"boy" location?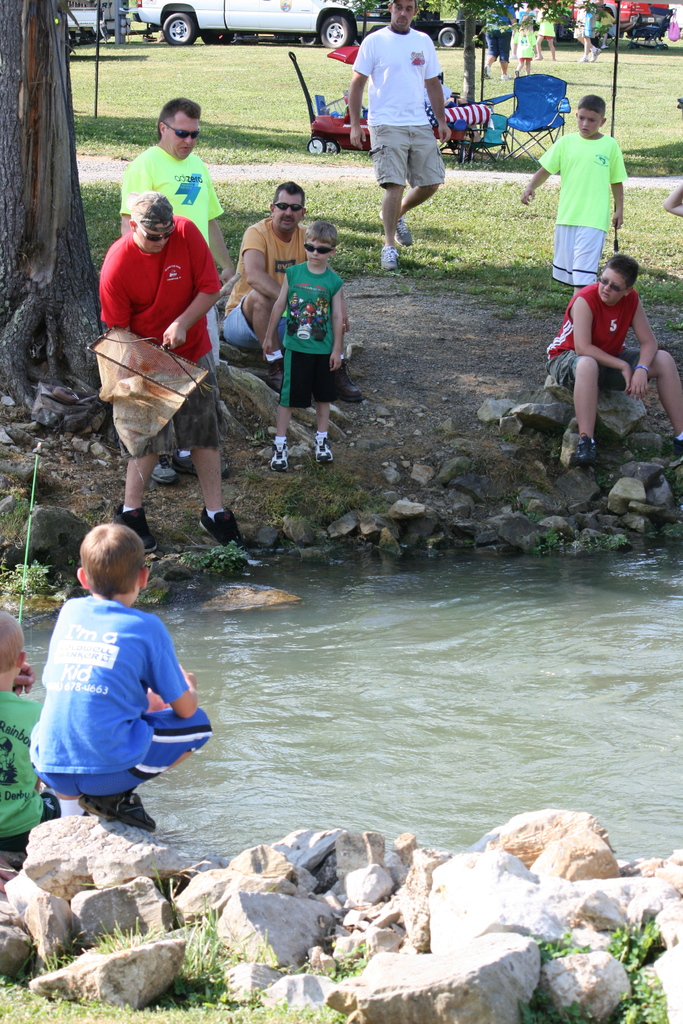
15,530,210,862
